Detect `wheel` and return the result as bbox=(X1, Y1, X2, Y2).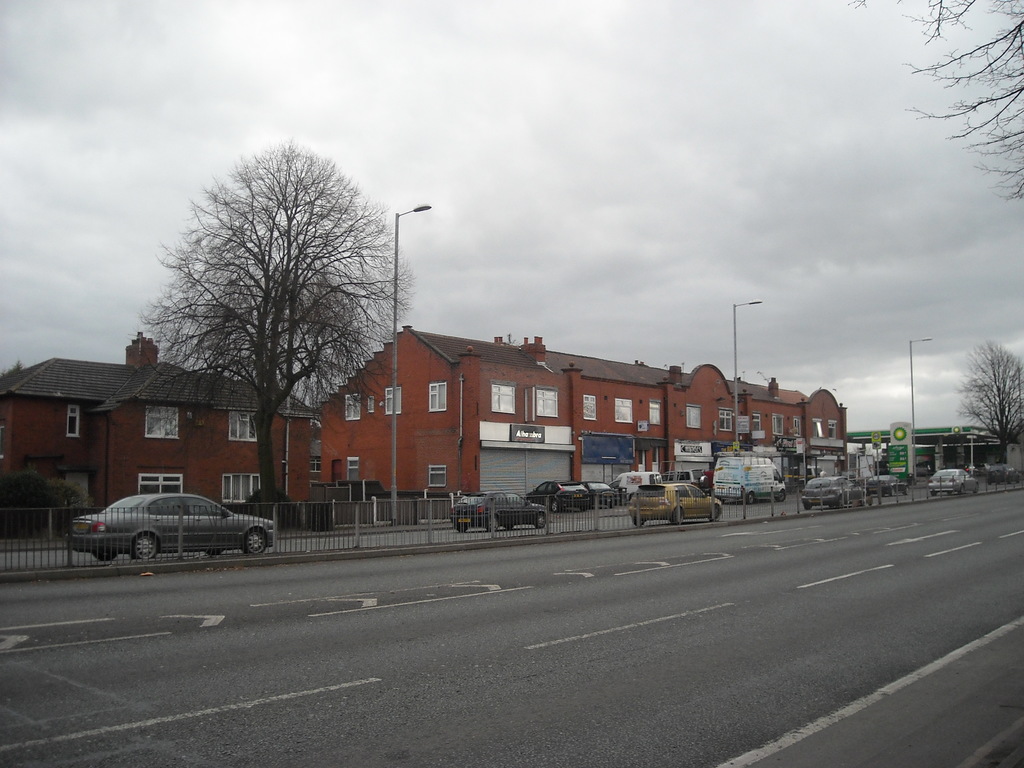
bbox=(709, 505, 721, 521).
